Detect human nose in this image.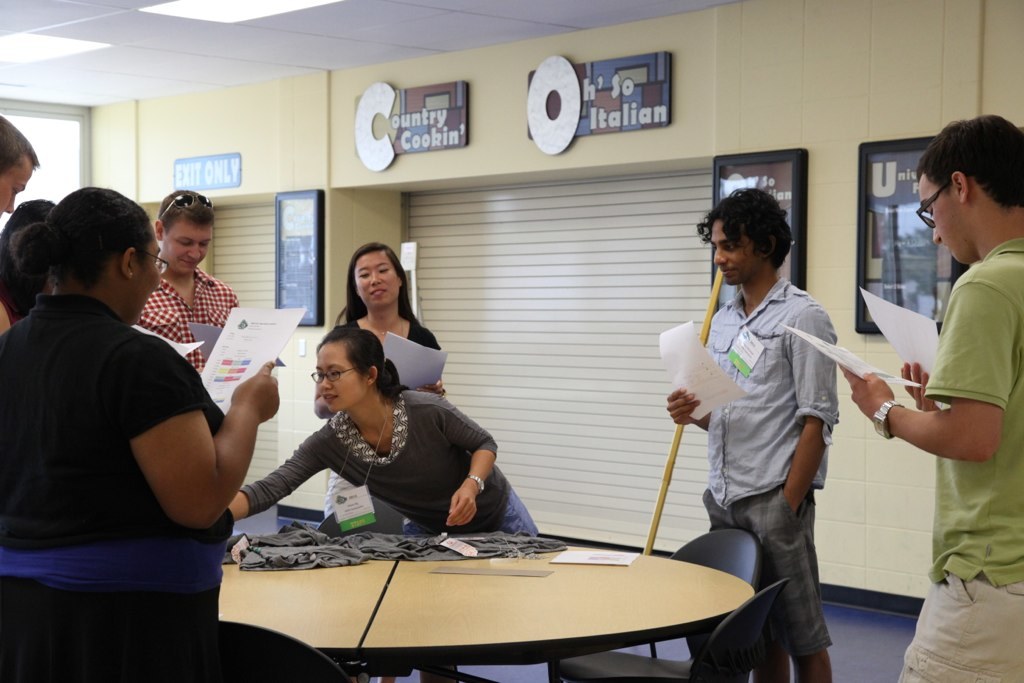
Detection: x1=187, y1=244, x2=203, y2=264.
